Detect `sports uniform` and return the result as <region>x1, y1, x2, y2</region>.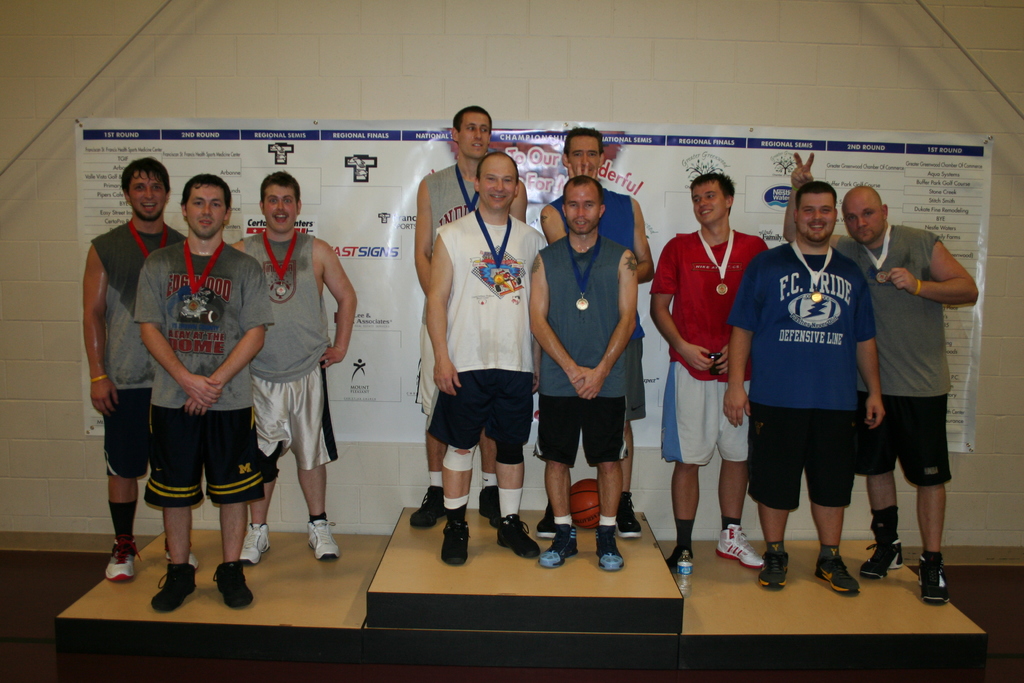
<region>532, 222, 657, 576</region>.
